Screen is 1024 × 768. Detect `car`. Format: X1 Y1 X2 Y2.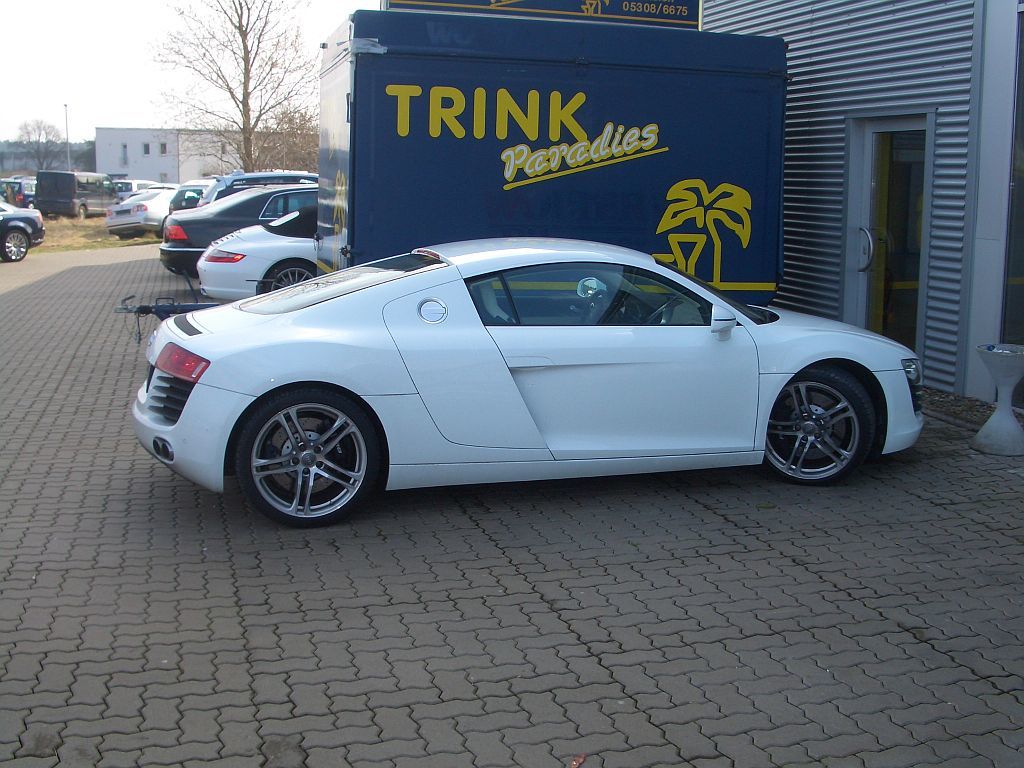
8 179 34 207.
